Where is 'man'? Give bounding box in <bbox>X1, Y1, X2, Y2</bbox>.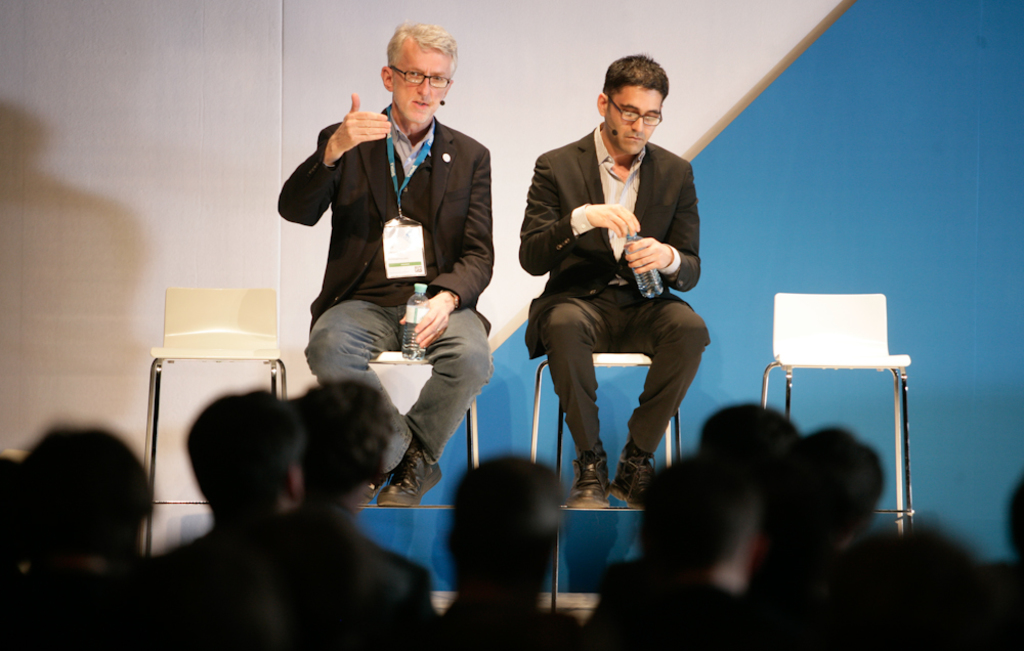
<bbox>152, 389, 418, 650</bbox>.
